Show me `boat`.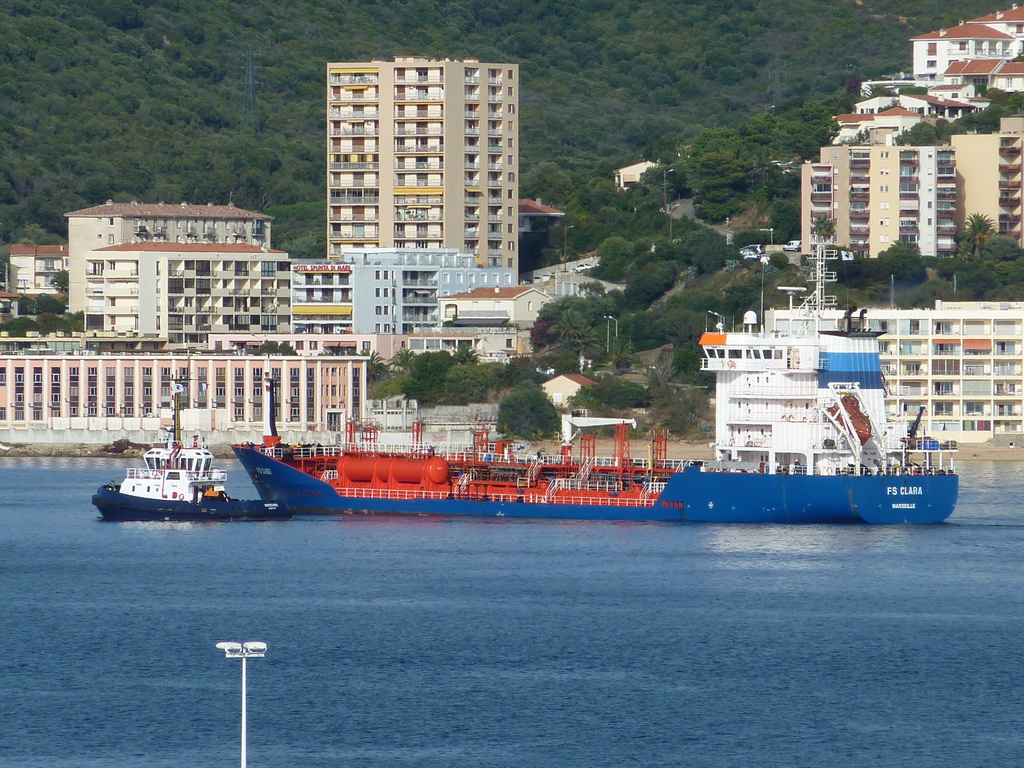
`boat` is here: <bbox>230, 381, 958, 524</bbox>.
